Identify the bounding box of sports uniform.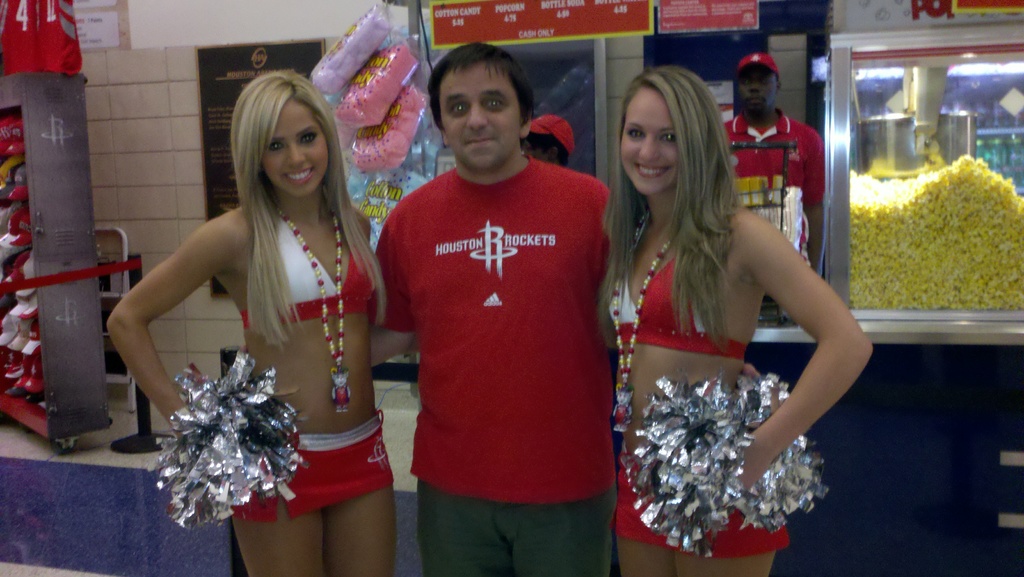
pyautogui.locateOnScreen(0, 349, 22, 377).
